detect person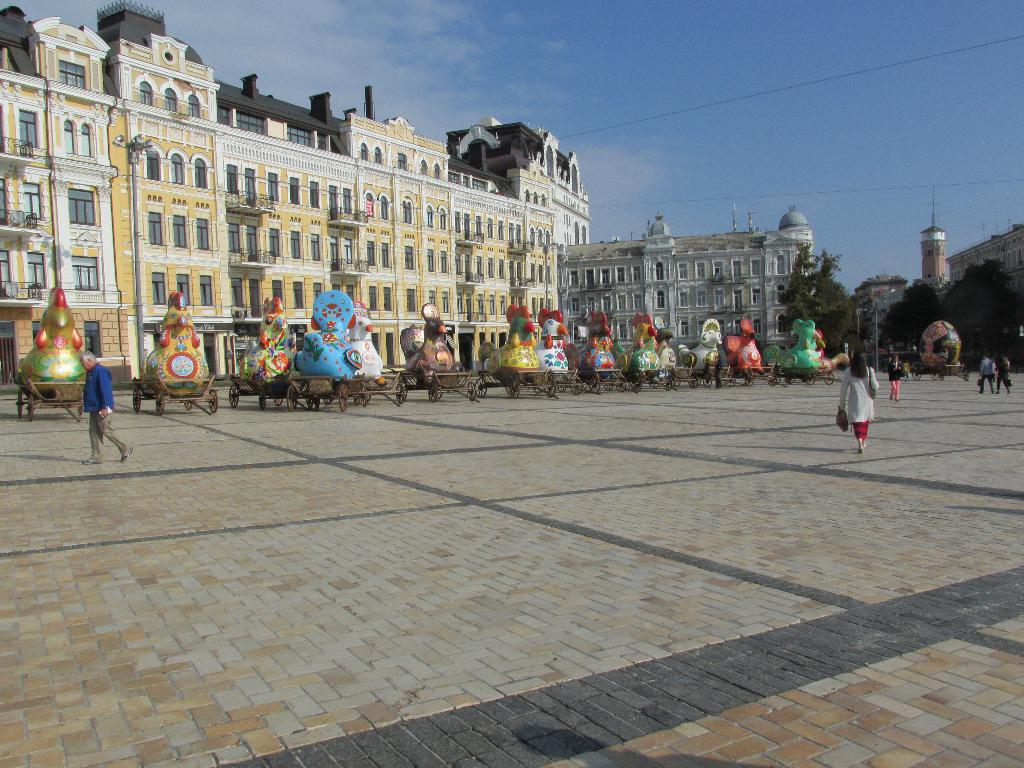
box=[80, 346, 133, 464]
